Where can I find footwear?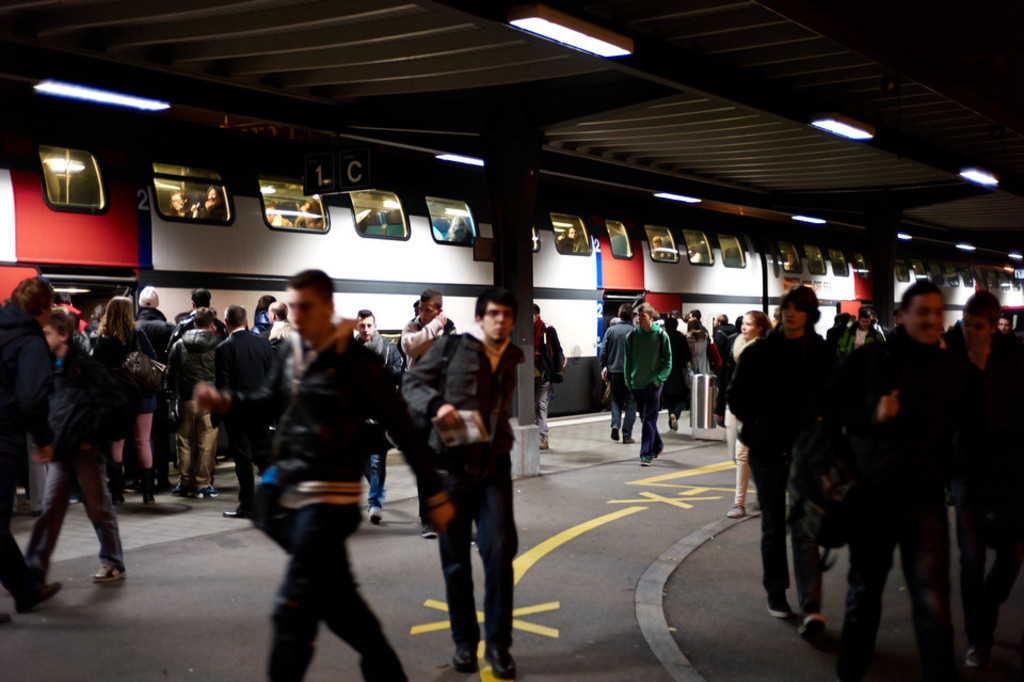
You can find it at rect(966, 640, 997, 667).
